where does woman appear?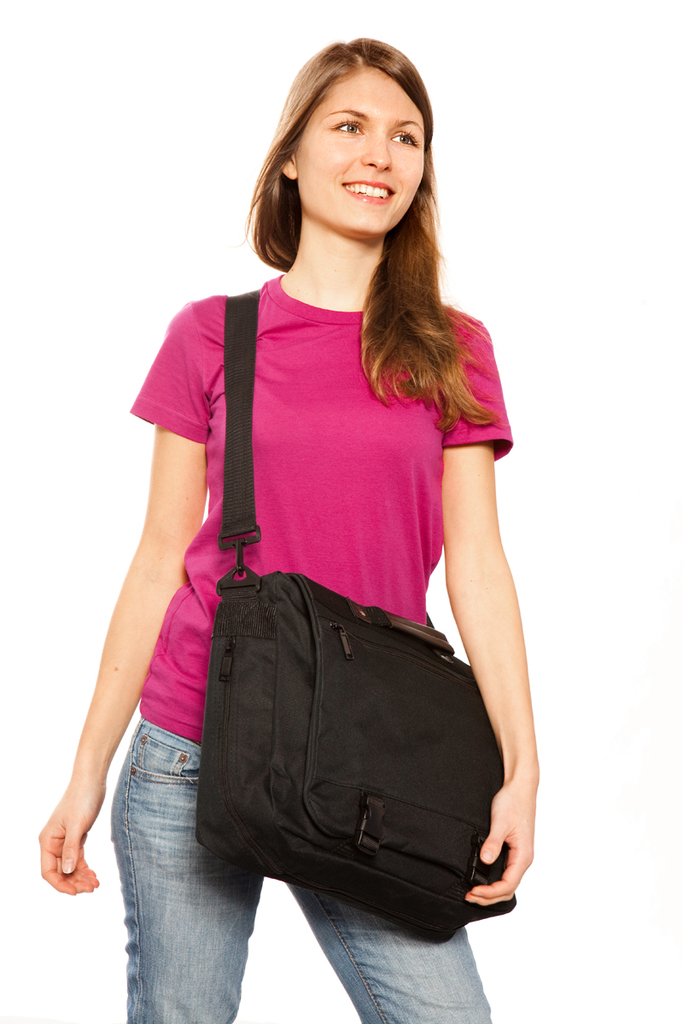
Appears at bbox=[83, 39, 546, 981].
